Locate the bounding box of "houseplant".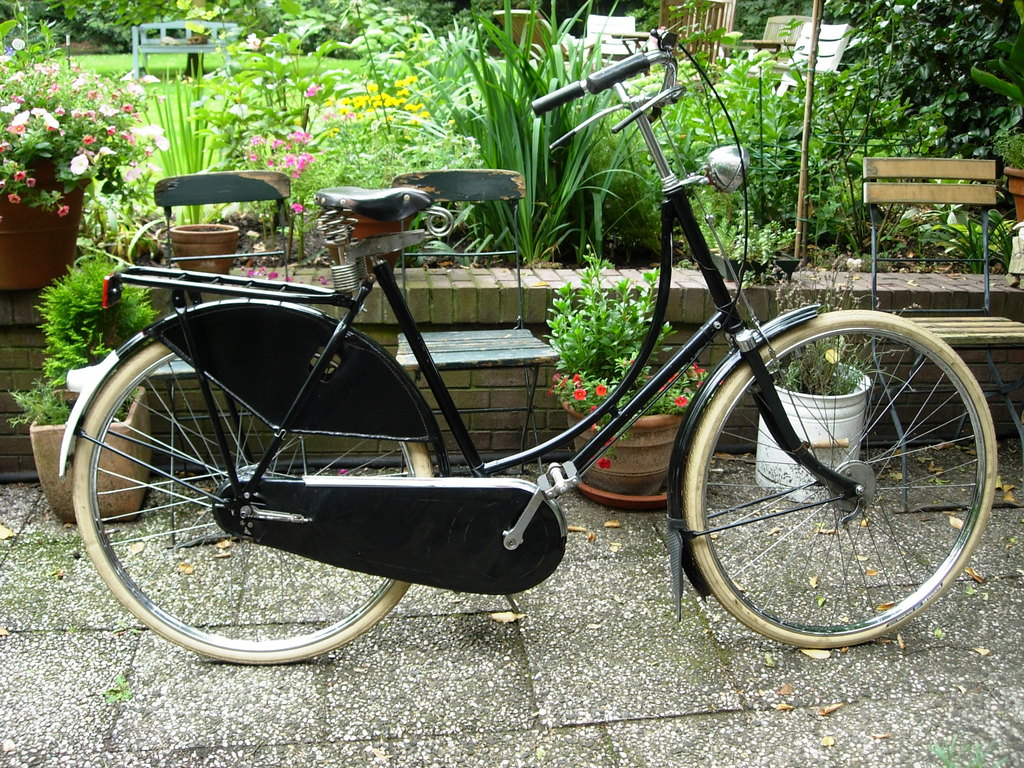
Bounding box: (0,7,174,289).
